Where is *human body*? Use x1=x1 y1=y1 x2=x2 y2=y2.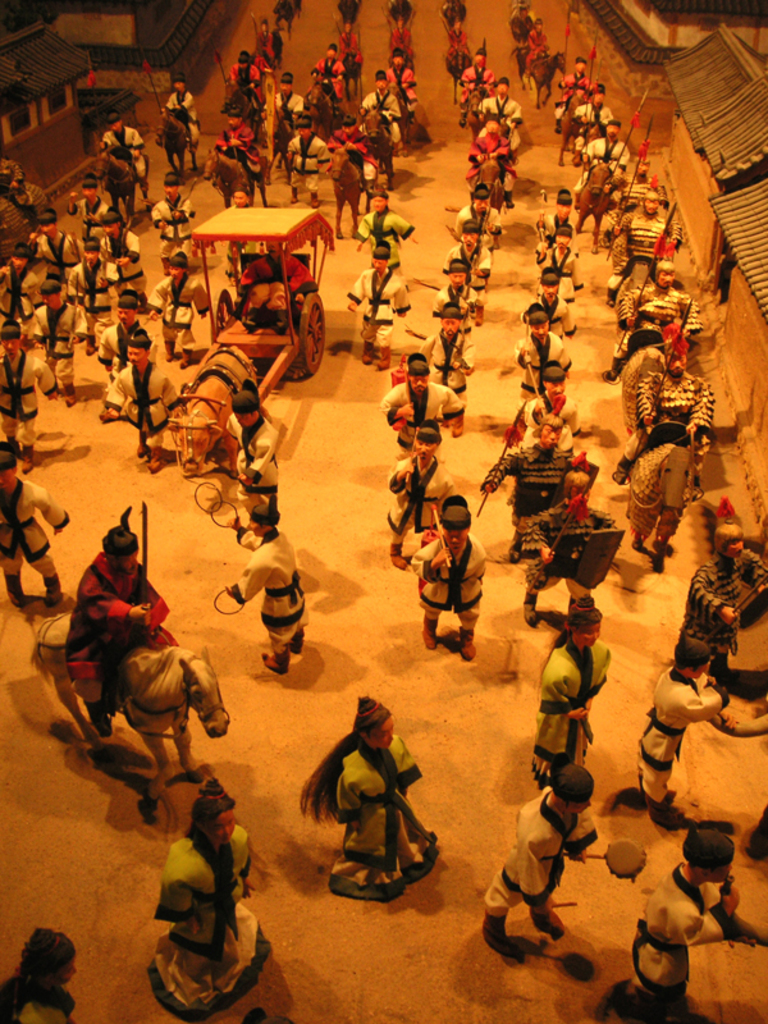
x1=70 y1=556 x2=180 y2=737.
